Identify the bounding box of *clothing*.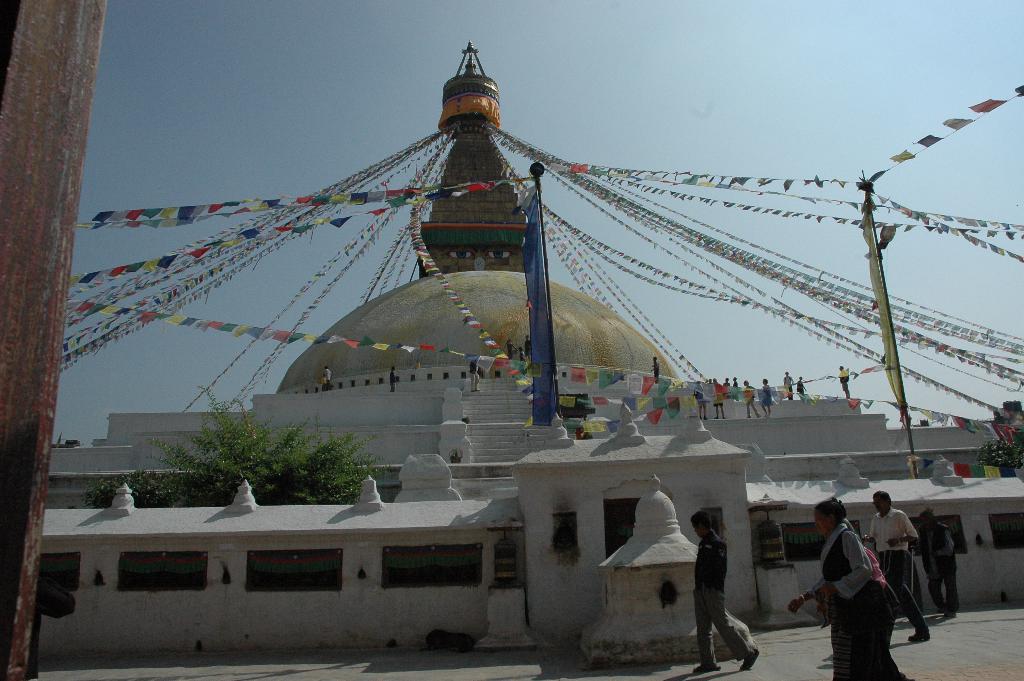
BBox(525, 341, 532, 355).
